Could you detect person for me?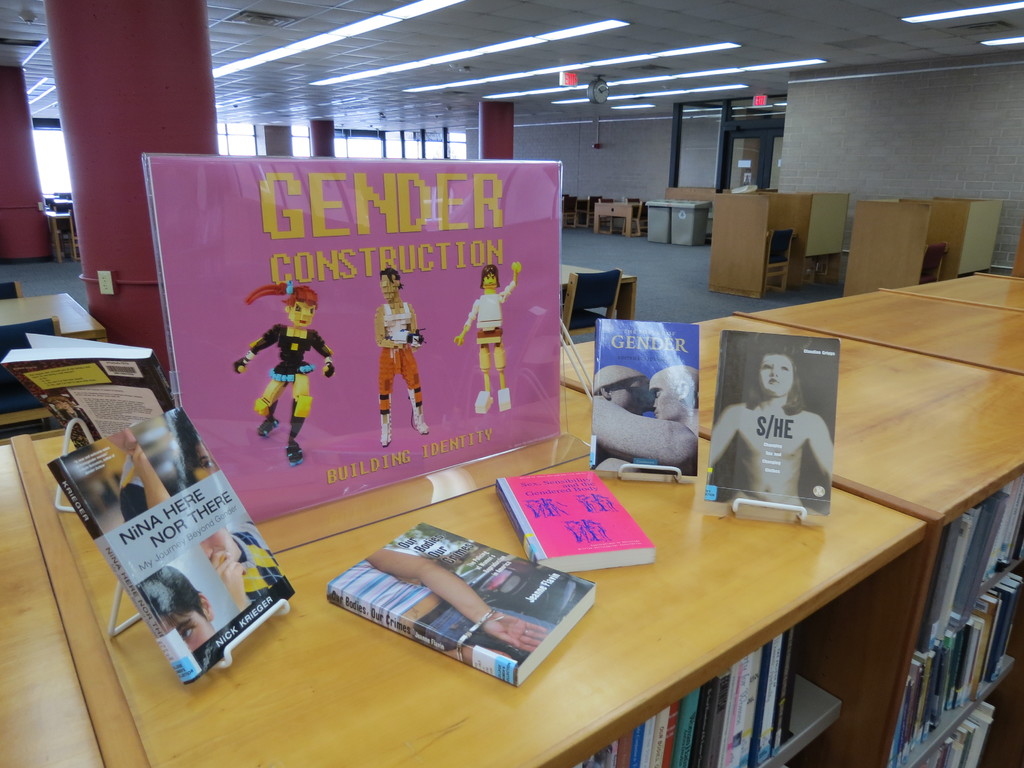
Detection result: <bbox>379, 266, 437, 442</bbox>.
